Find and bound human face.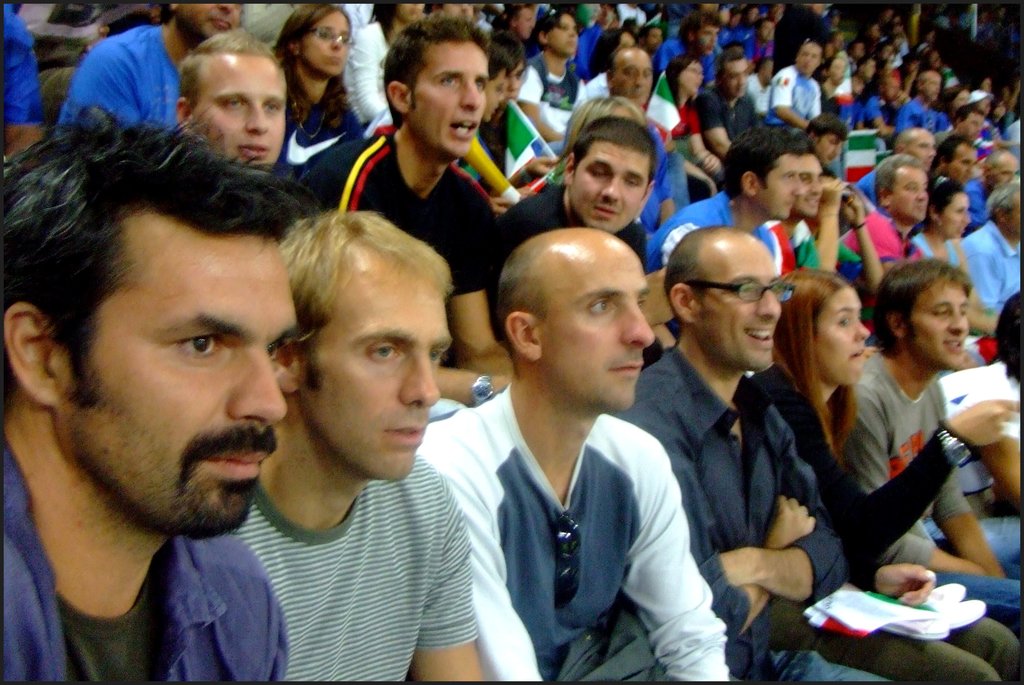
Bound: {"x1": 613, "y1": 55, "x2": 651, "y2": 105}.
